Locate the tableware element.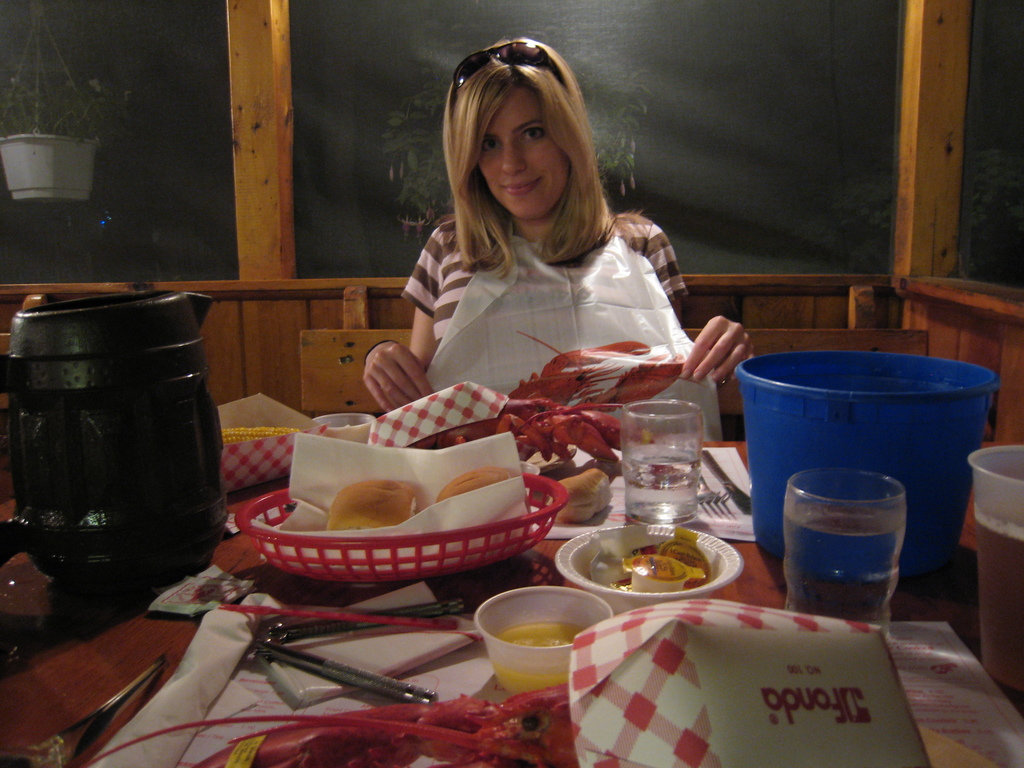
Element bbox: locate(551, 521, 742, 616).
